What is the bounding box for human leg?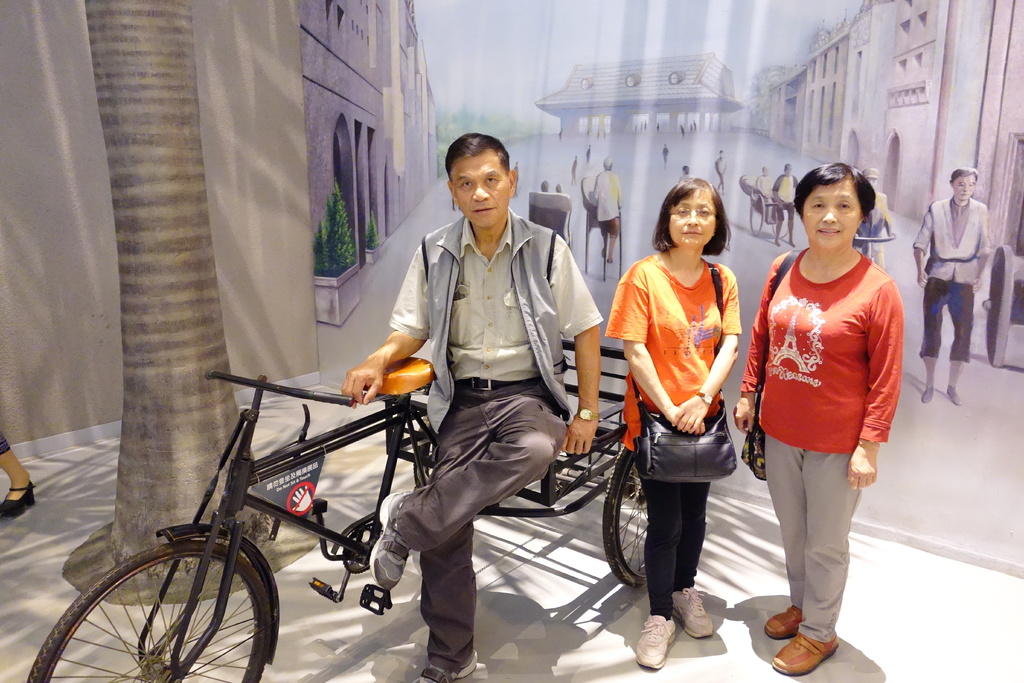
0/434/36/518.
